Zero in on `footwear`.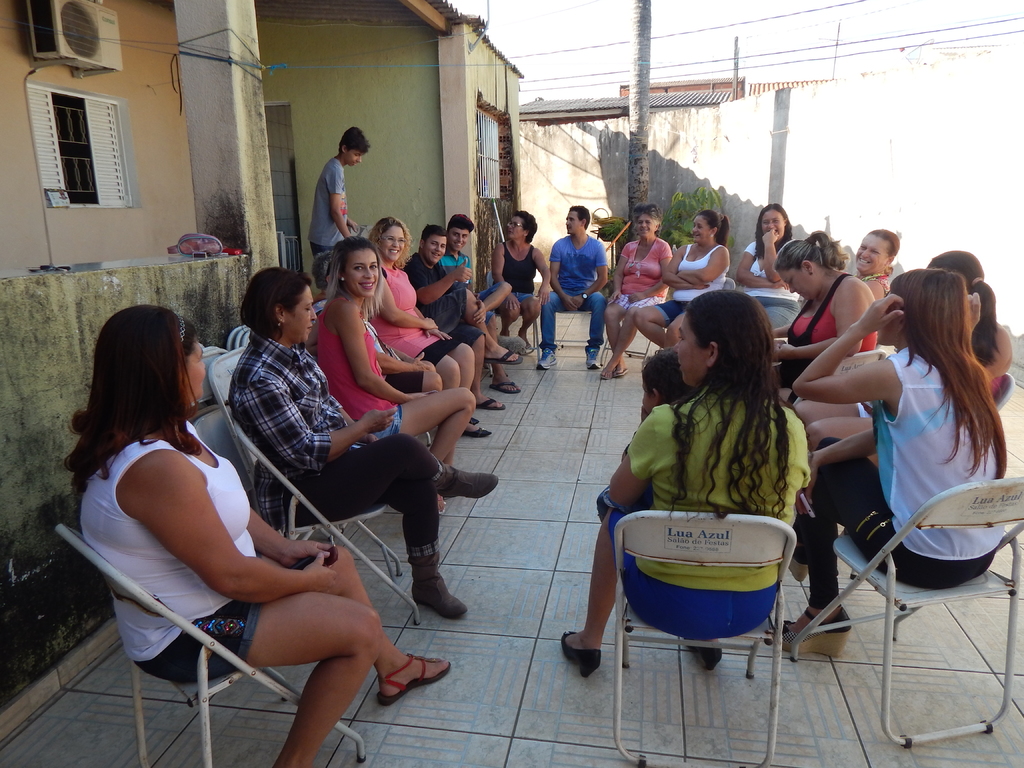
Zeroed in: detection(470, 419, 480, 426).
